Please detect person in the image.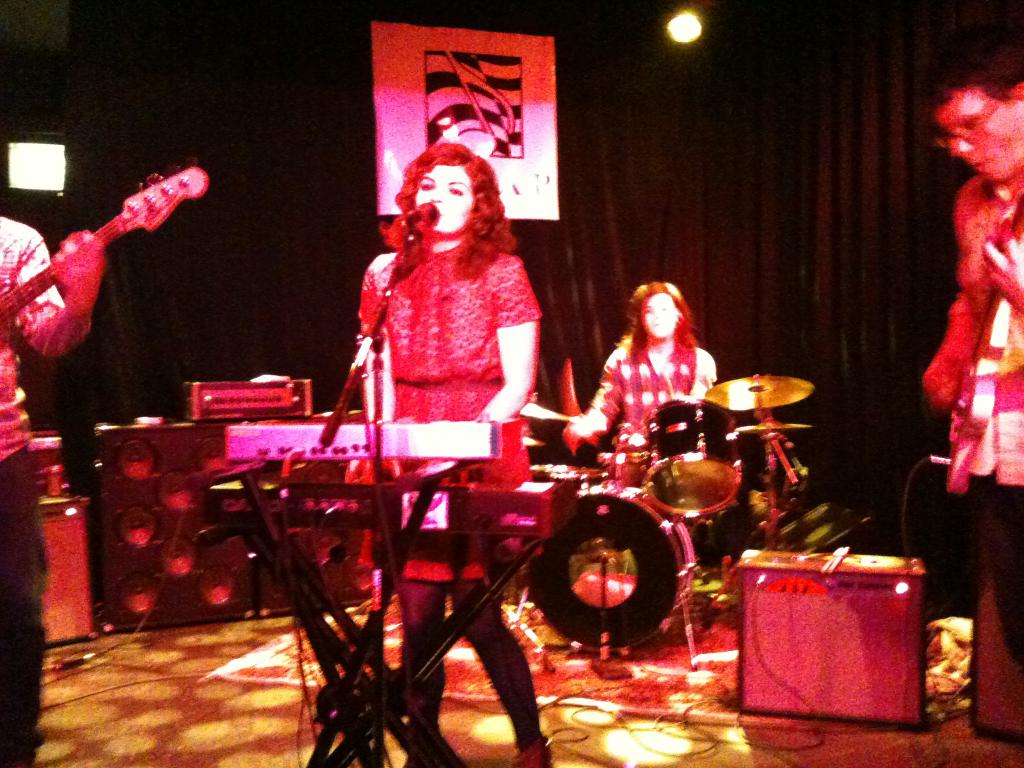
x1=599 y1=271 x2=721 y2=465.
